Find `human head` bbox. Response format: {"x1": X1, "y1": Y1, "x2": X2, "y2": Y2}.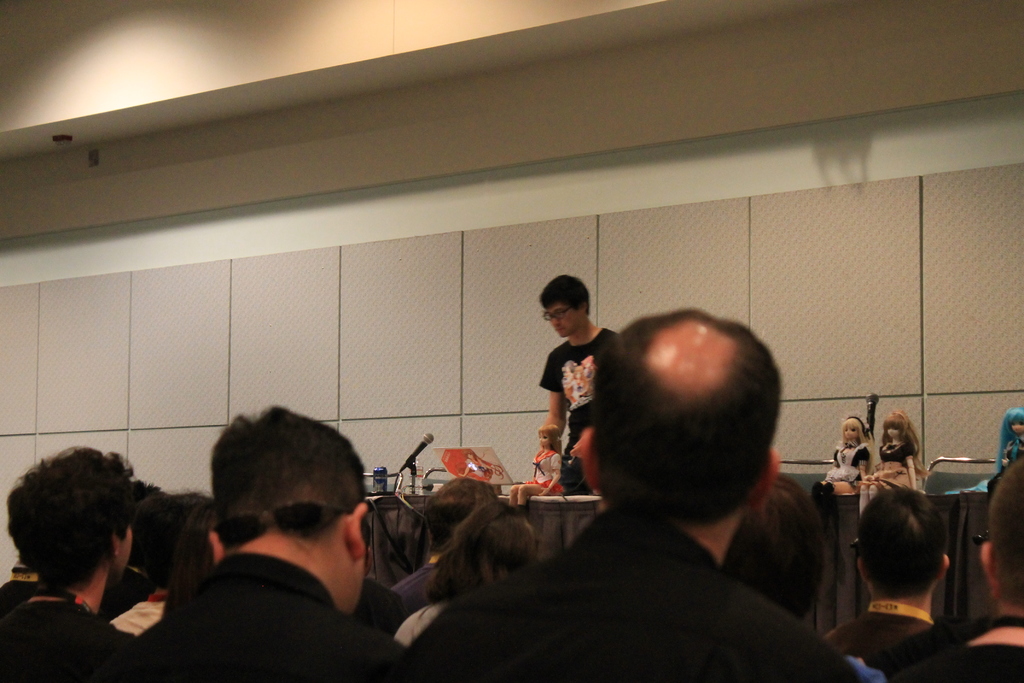
{"x1": 163, "y1": 493, "x2": 232, "y2": 611}.
